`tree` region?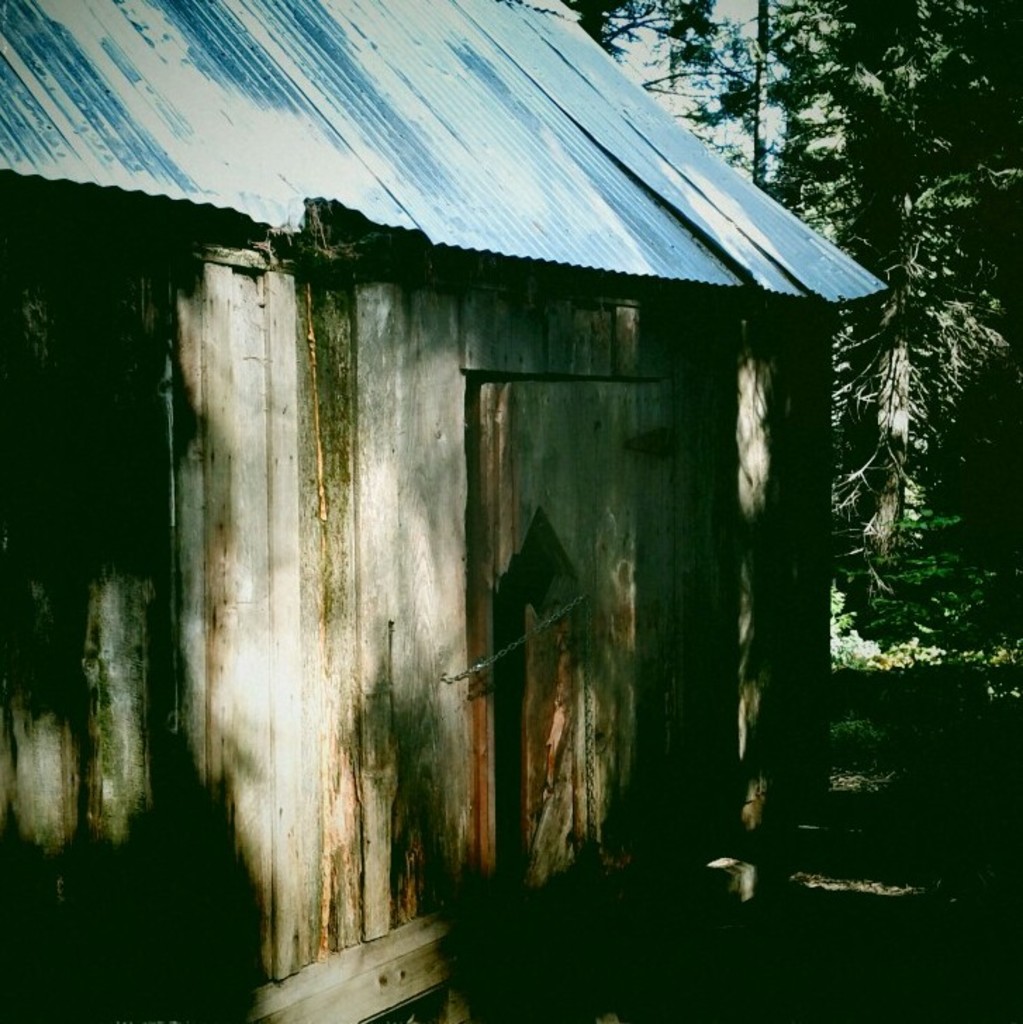
<bbox>532, 0, 652, 58</bbox>
